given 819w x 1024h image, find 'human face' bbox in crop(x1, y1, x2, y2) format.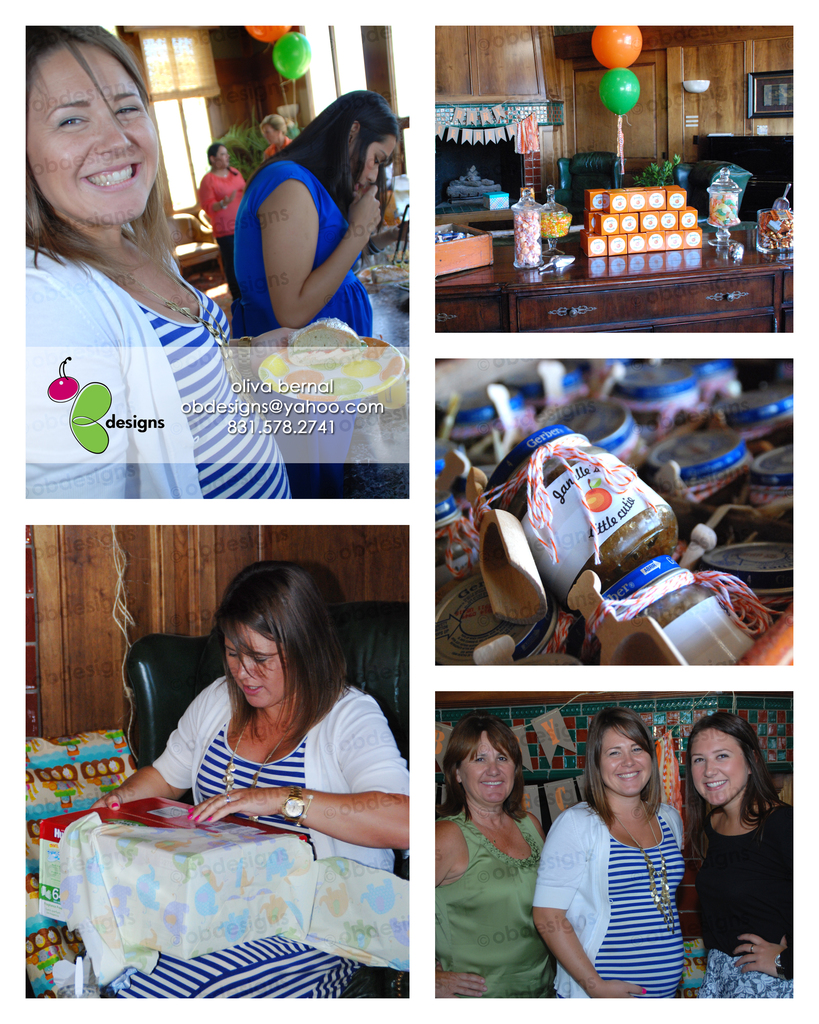
crop(227, 619, 286, 710).
